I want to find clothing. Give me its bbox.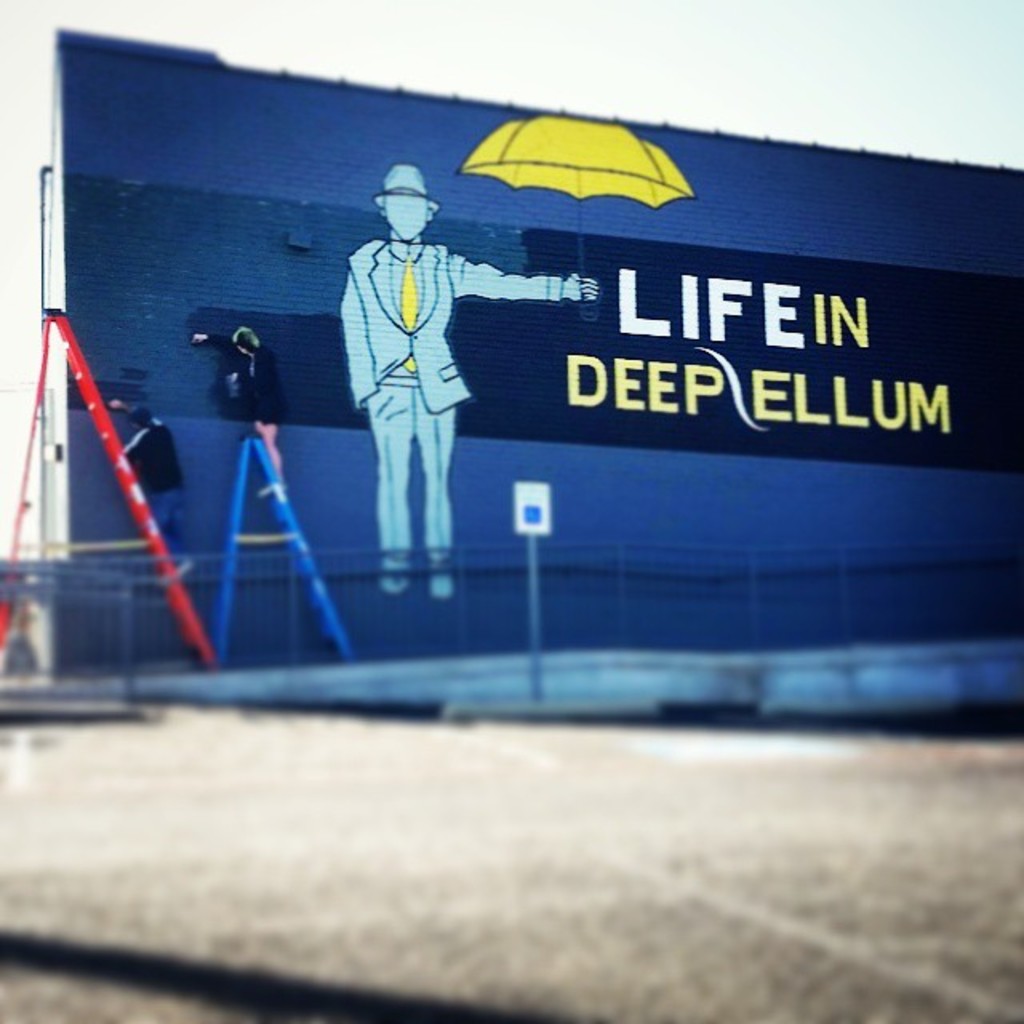
344 238 592 566.
